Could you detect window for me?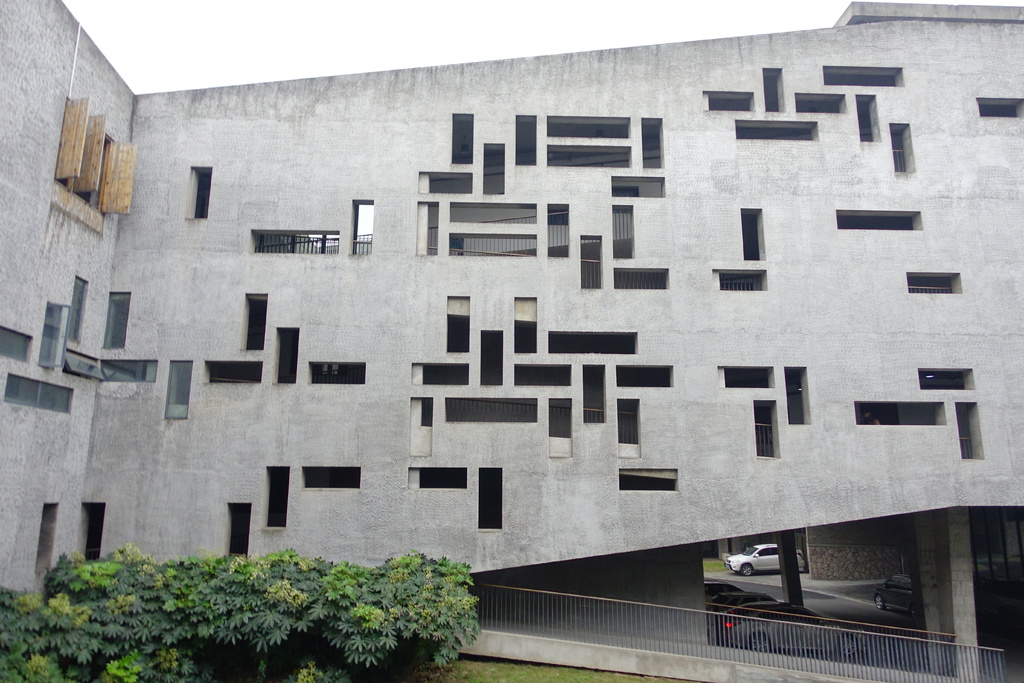
Detection result: (left=303, top=463, right=361, bottom=494).
